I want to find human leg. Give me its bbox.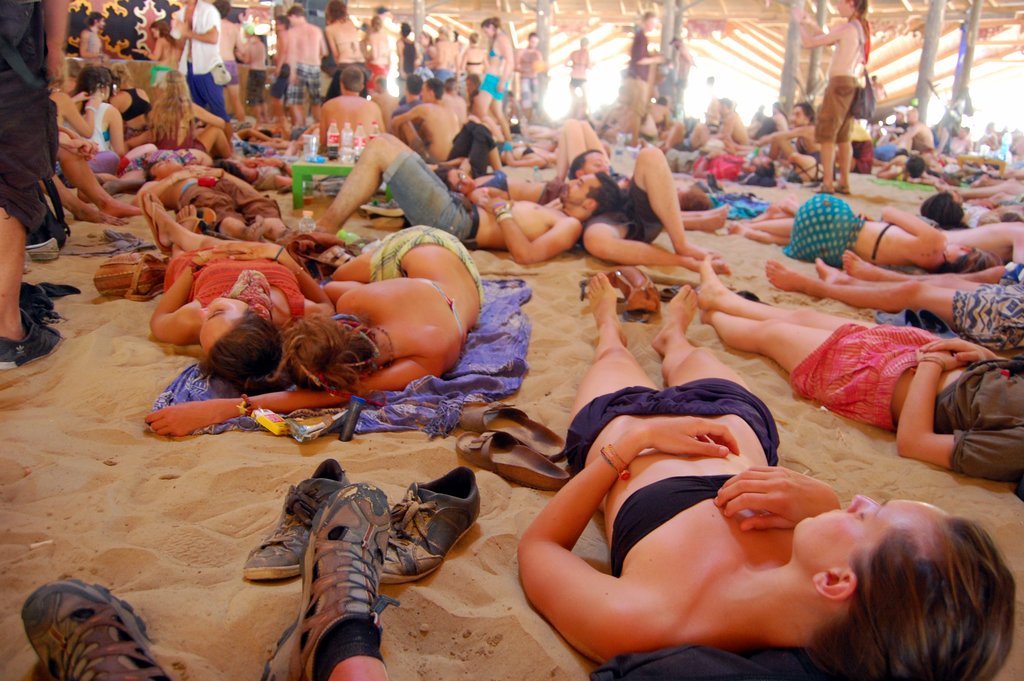
select_region(26, 582, 172, 680).
